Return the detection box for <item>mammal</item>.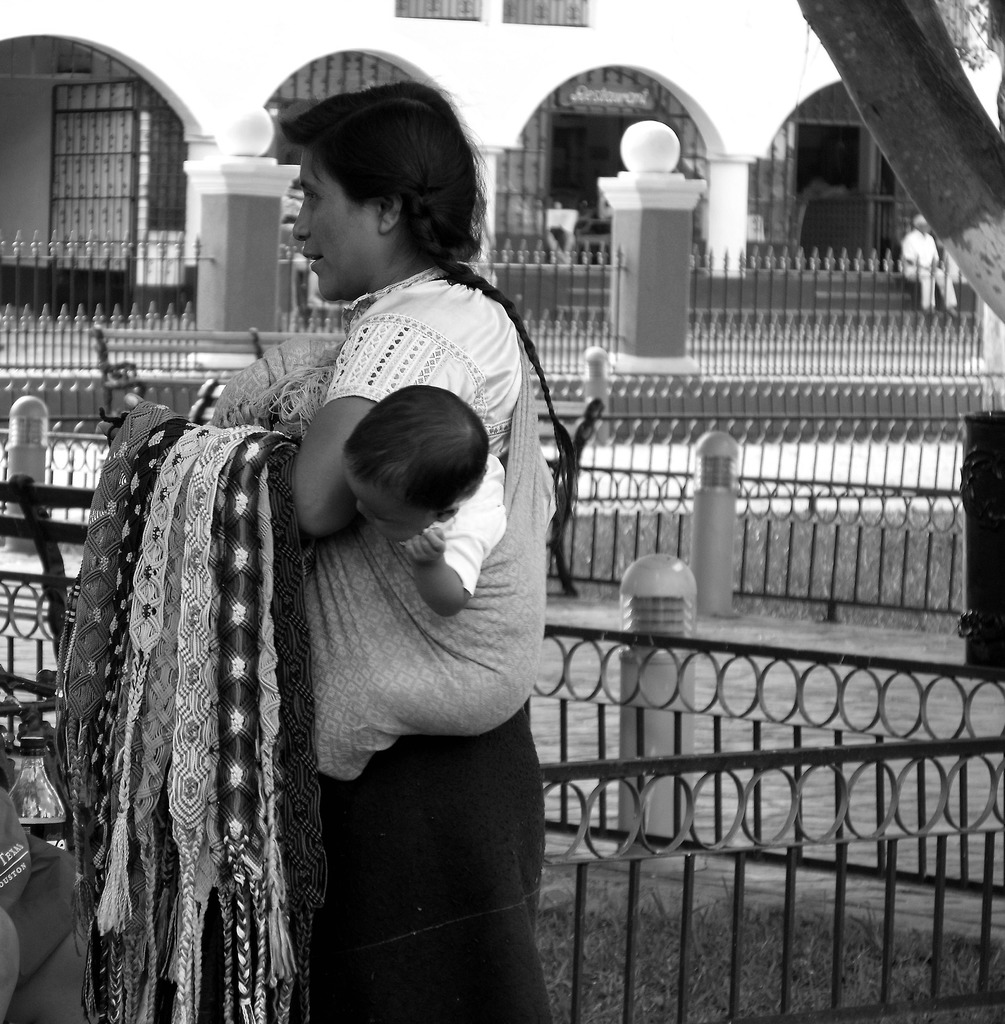
(x1=336, y1=386, x2=508, y2=619).
